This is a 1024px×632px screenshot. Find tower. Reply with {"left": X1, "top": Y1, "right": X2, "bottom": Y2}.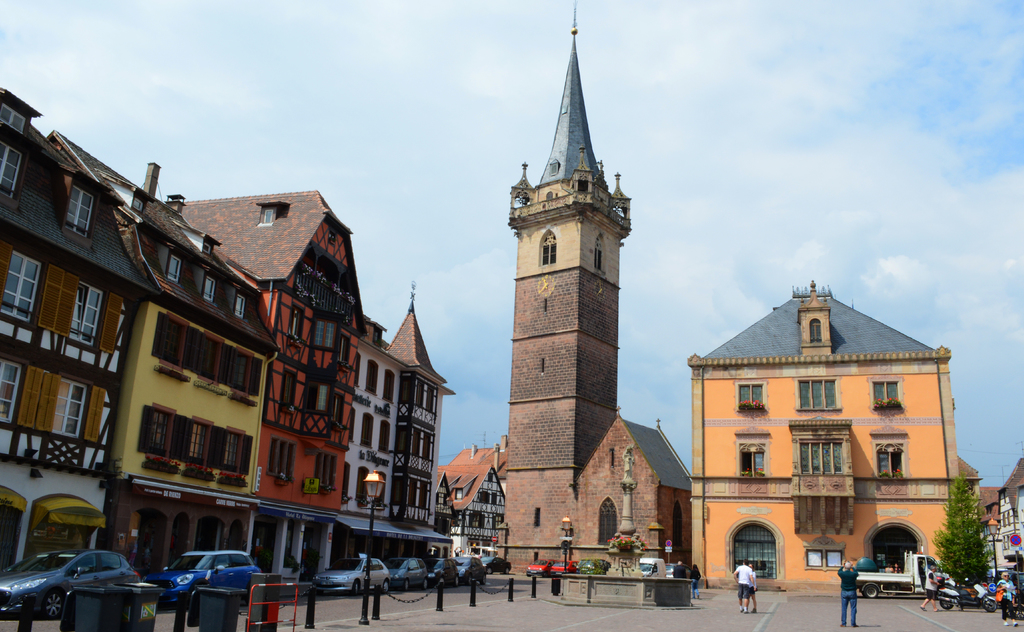
{"left": 484, "top": 8, "right": 659, "bottom": 537}.
